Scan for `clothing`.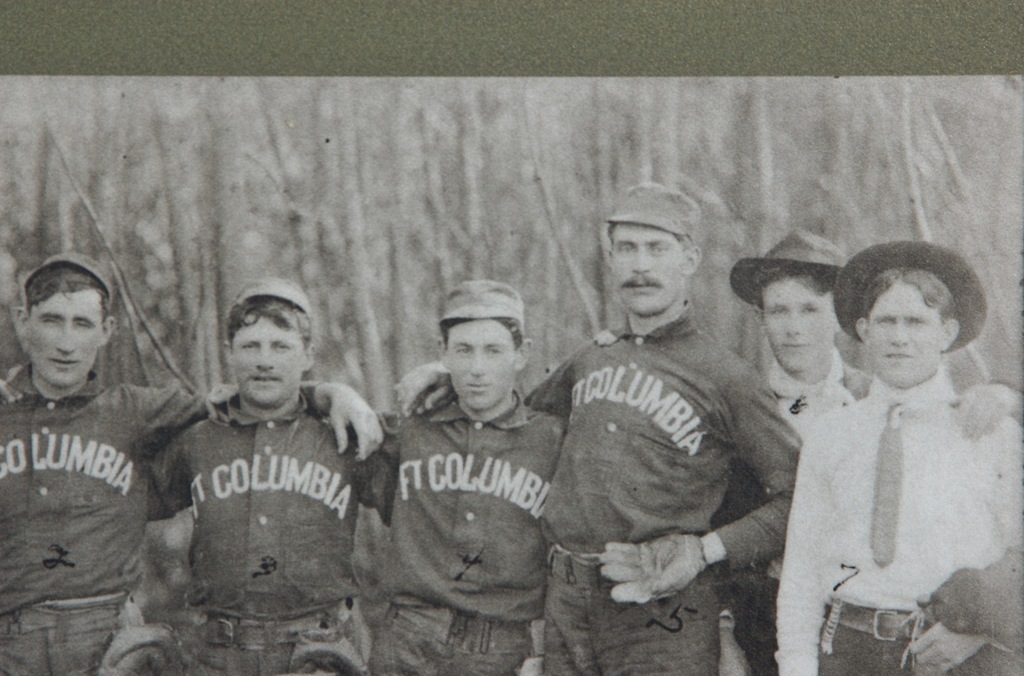
Scan result: (145,358,371,647).
